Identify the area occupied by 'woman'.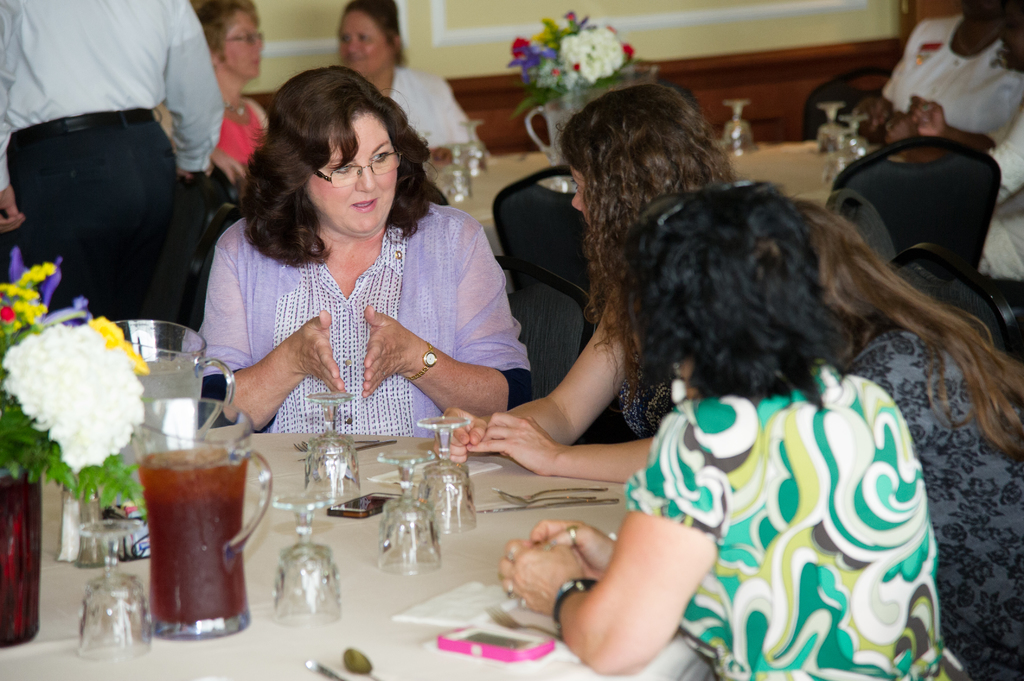
Area: {"left": 181, "top": 0, "right": 276, "bottom": 175}.
